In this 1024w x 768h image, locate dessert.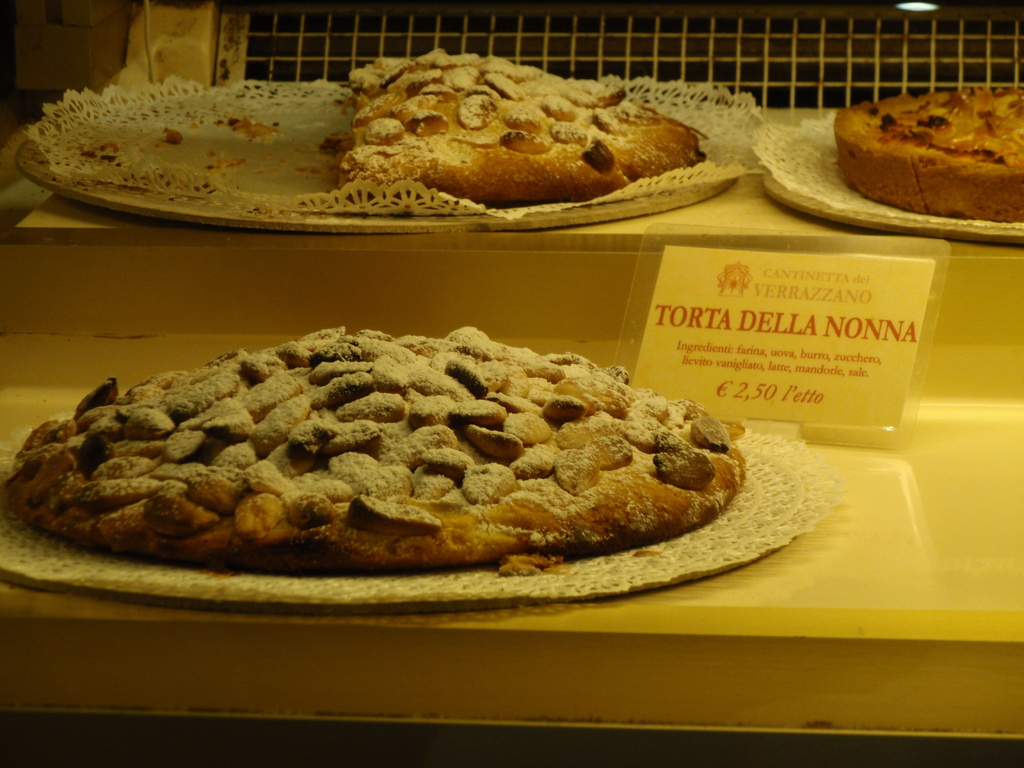
Bounding box: Rect(3, 324, 749, 577).
